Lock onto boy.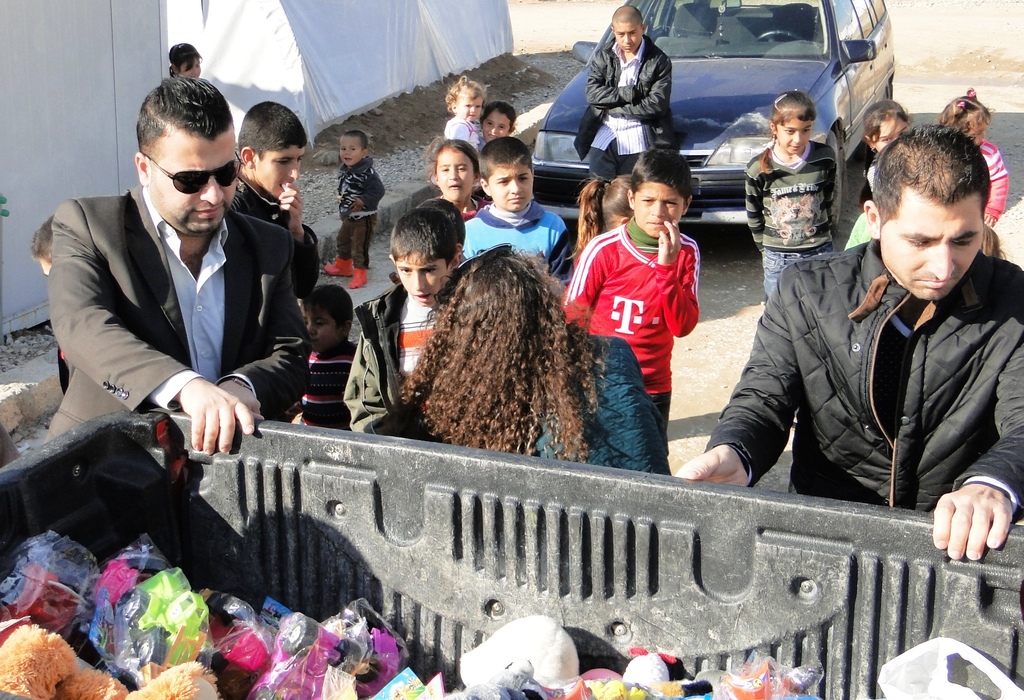
Locked: [left=220, top=100, right=321, bottom=318].
